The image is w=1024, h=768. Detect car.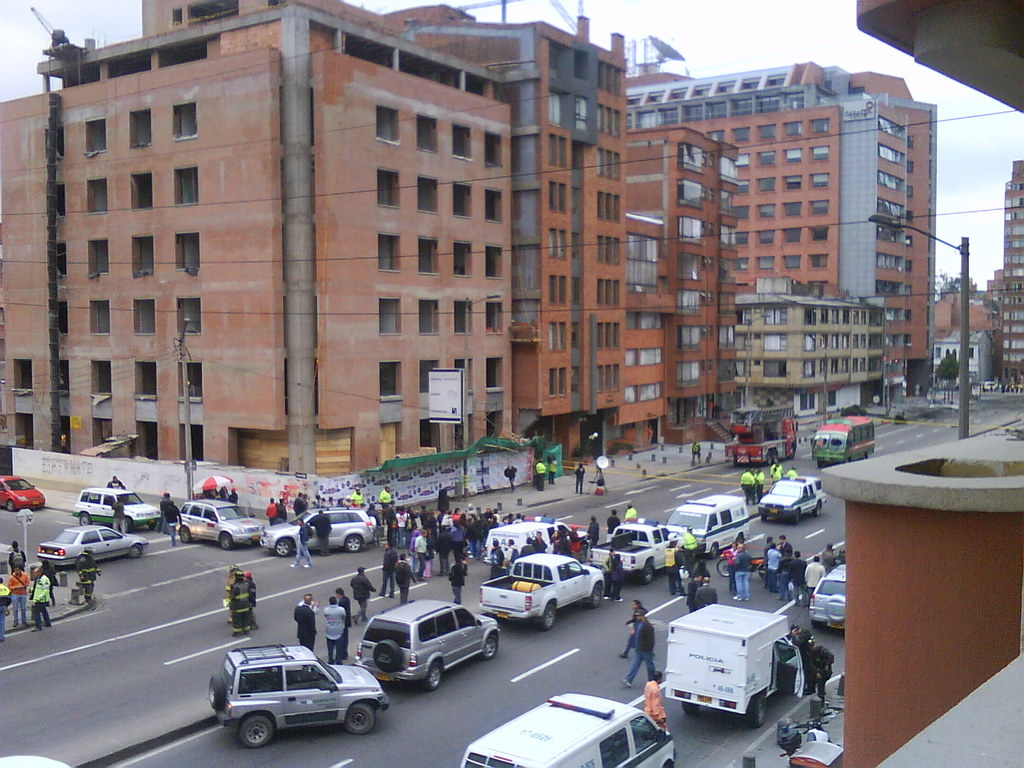
Detection: <region>360, 594, 505, 688</region>.
